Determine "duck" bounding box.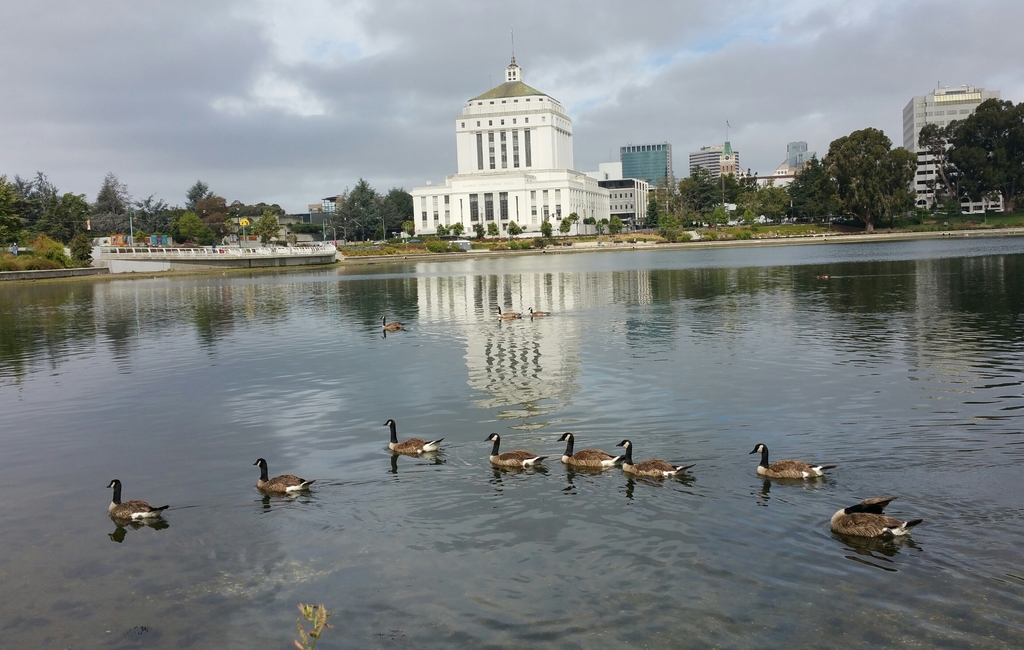
Determined: (left=837, top=489, right=928, bottom=557).
